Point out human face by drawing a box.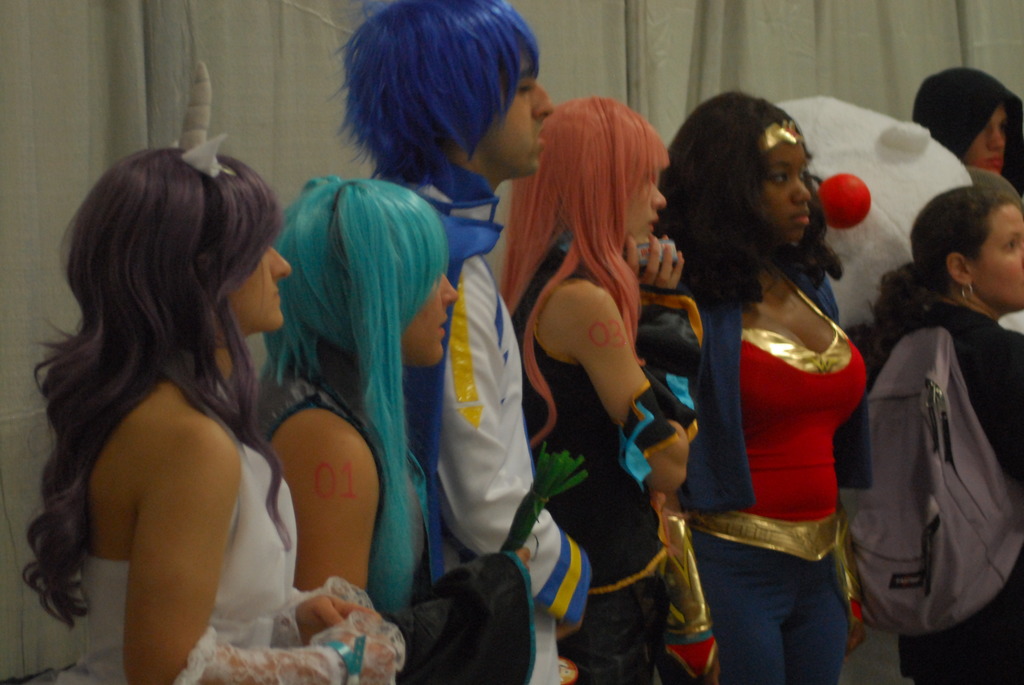
<bbox>758, 132, 814, 245</bbox>.
